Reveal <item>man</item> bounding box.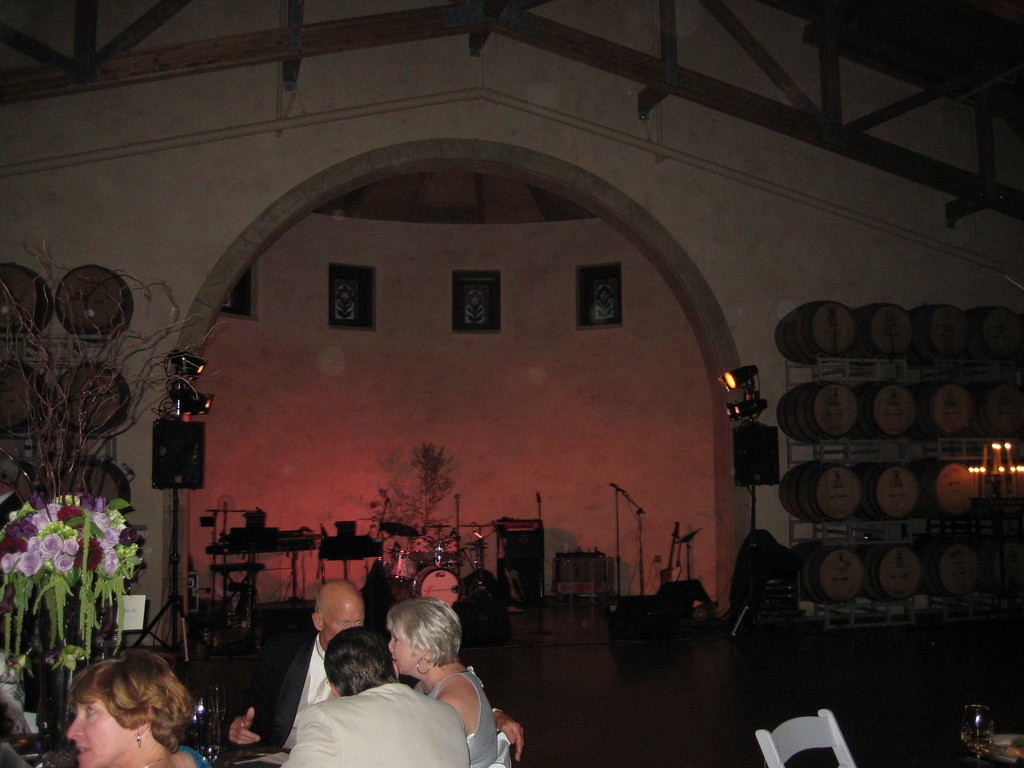
Revealed: [274,616,478,767].
